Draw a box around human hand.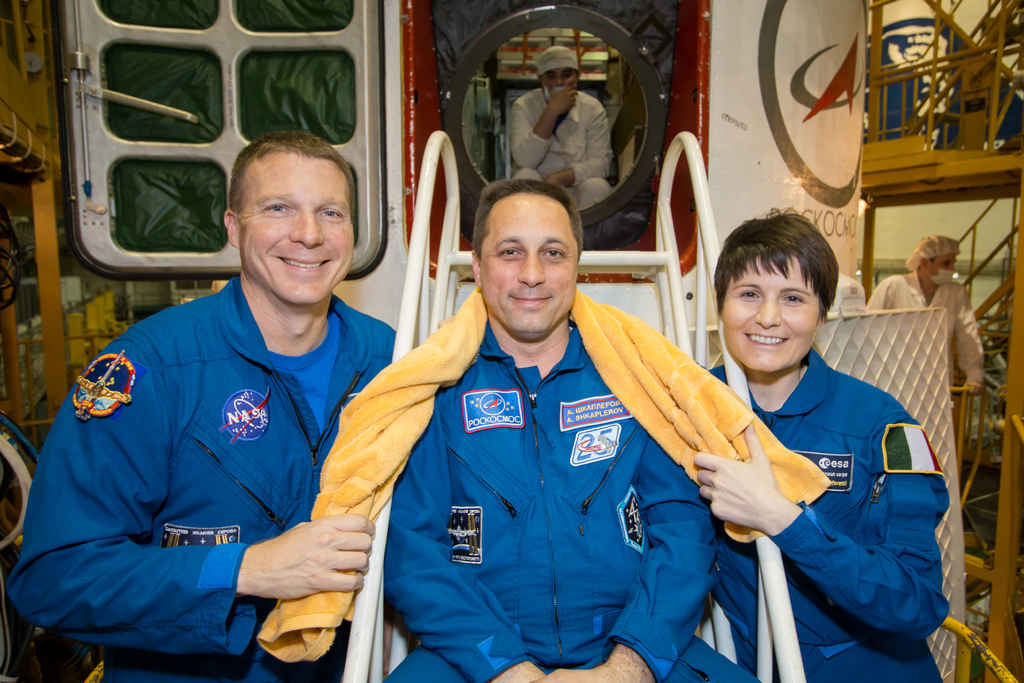
left=963, top=380, right=984, bottom=395.
